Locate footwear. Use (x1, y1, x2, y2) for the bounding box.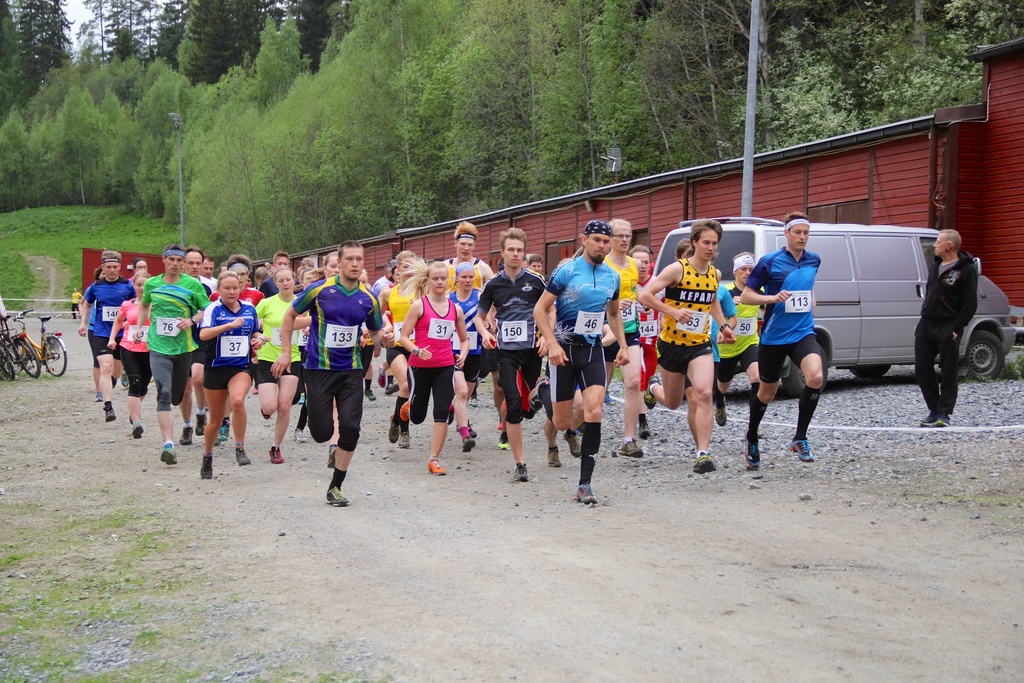
(468, 391, 479, 404).
